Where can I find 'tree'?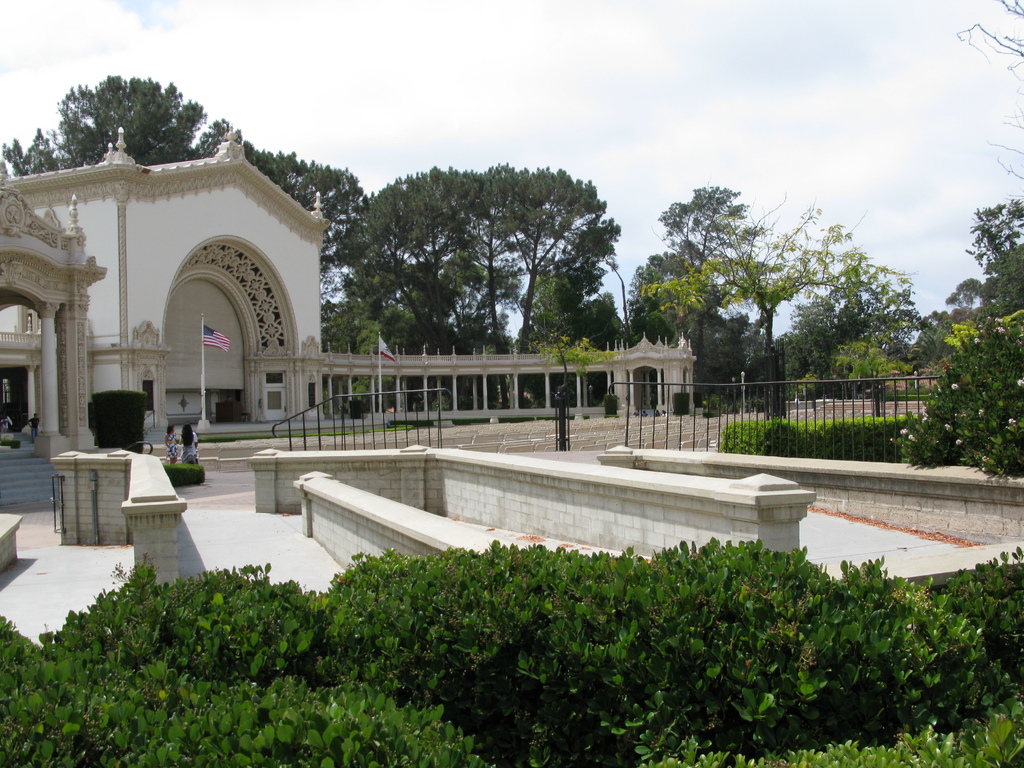
You can find it at select_region(308, 152, 637, 364).
